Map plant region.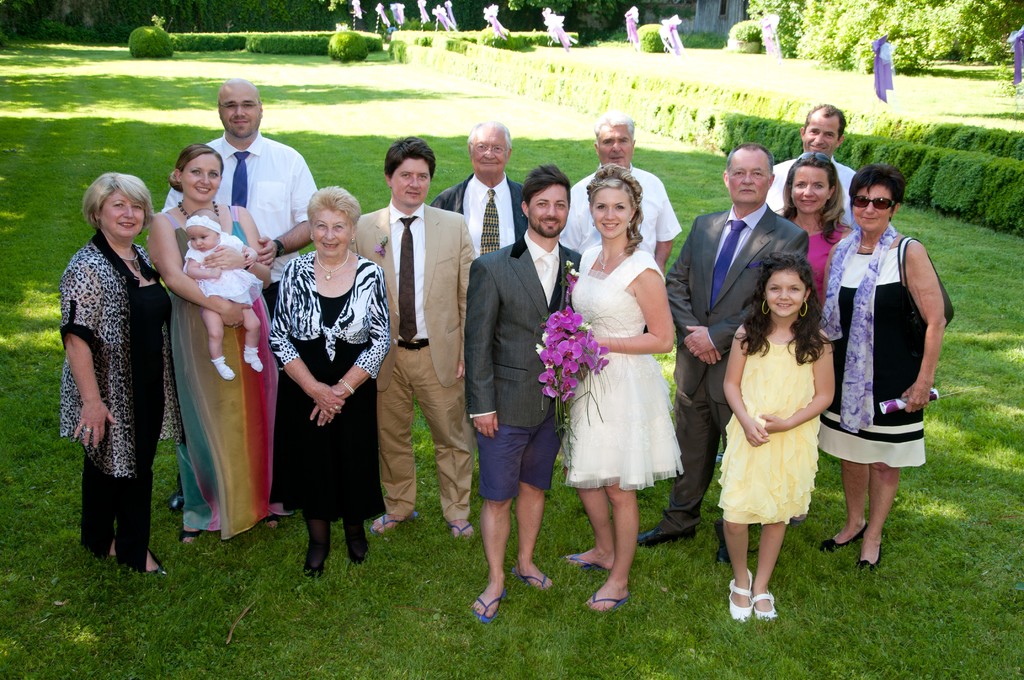
Mapped to bbox=[328, 27, 368, 65].
